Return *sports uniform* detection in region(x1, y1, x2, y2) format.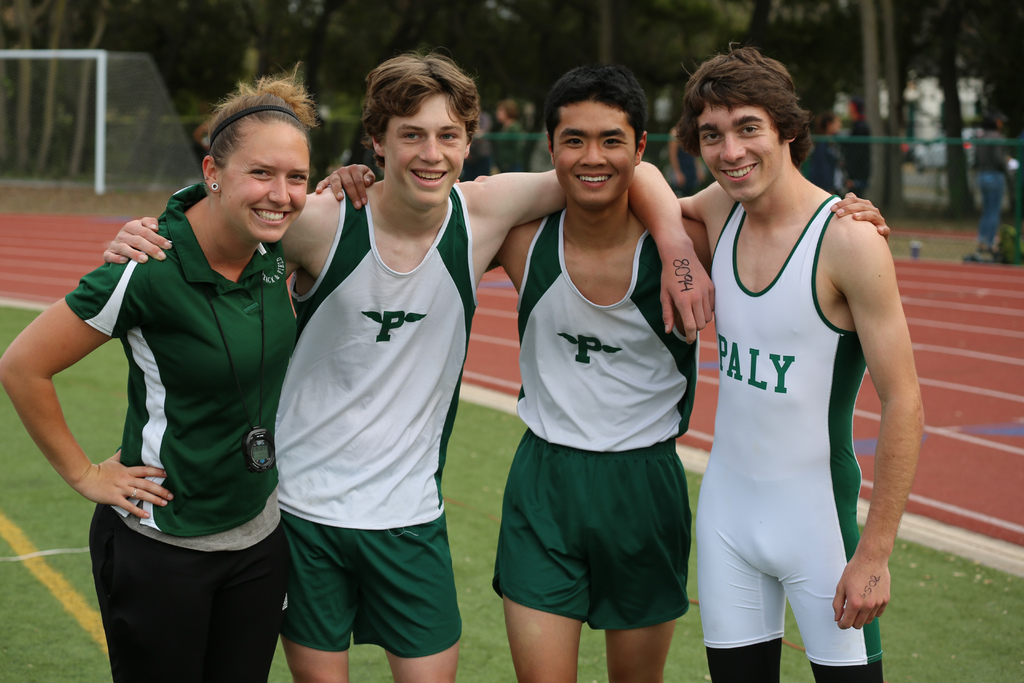
region(703, 181, 889, 675).
